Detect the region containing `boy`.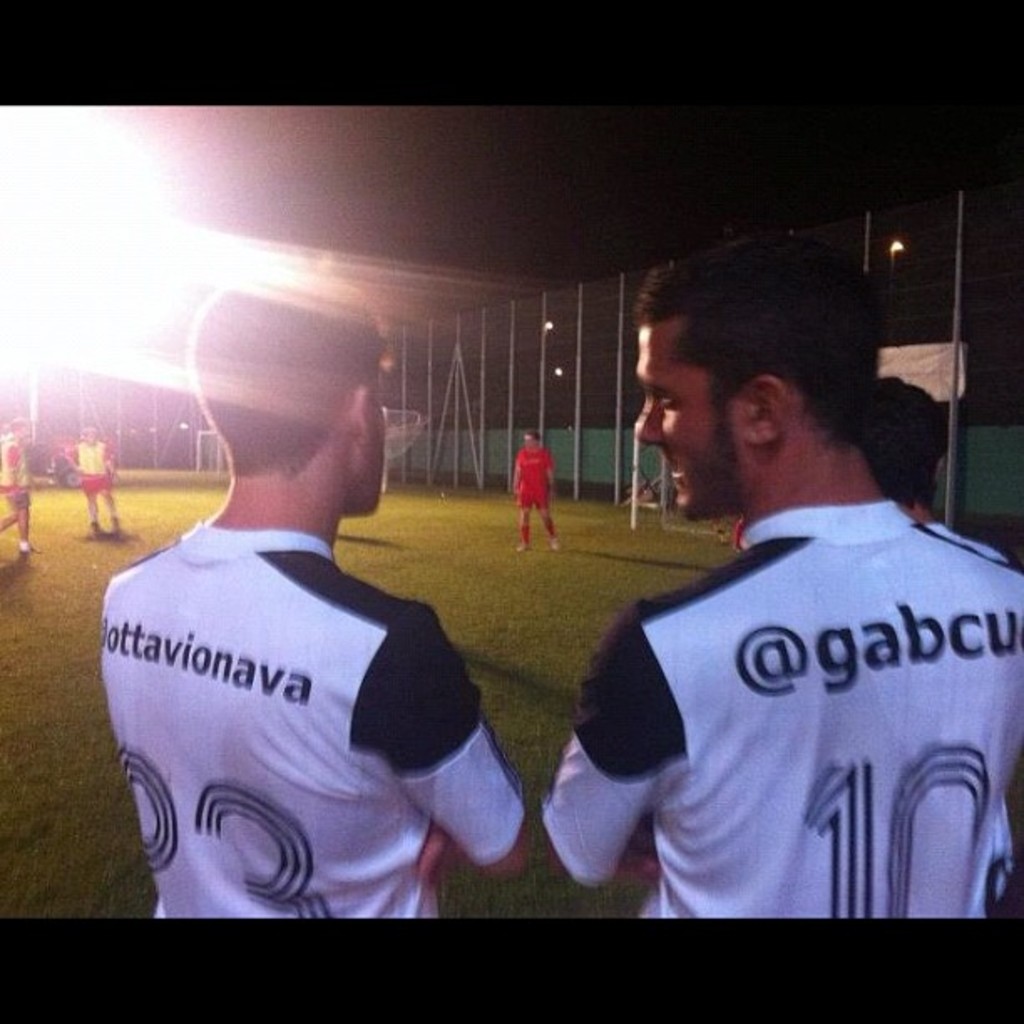
537:244:1012:942.
